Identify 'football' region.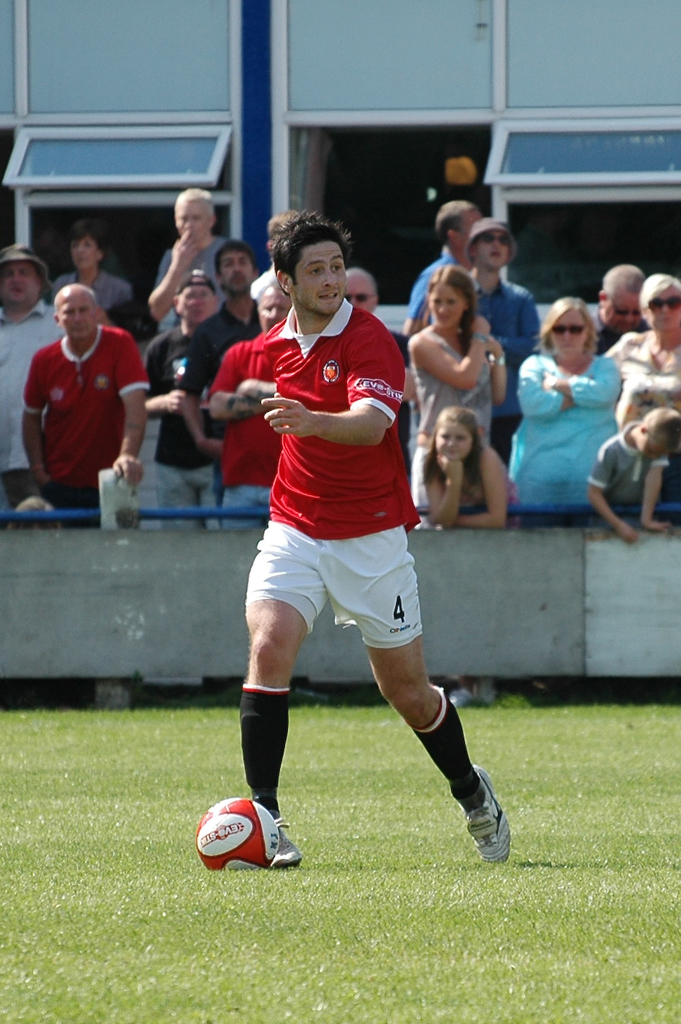
Region: (194,795,280,872).
